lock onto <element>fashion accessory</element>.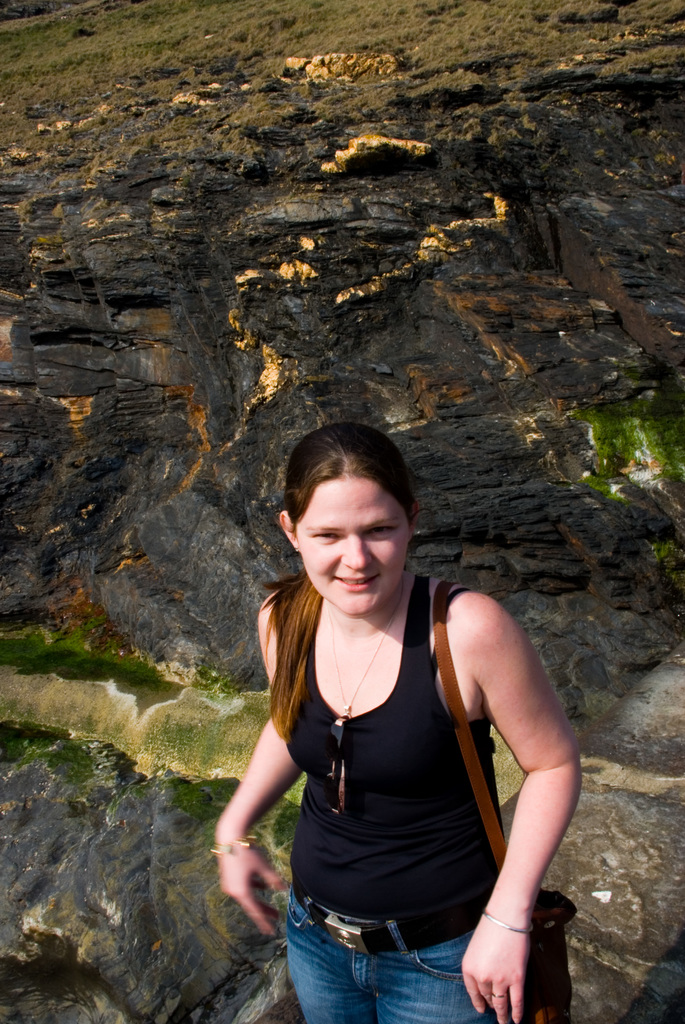
Locked: [293, 548, 298, 553].
